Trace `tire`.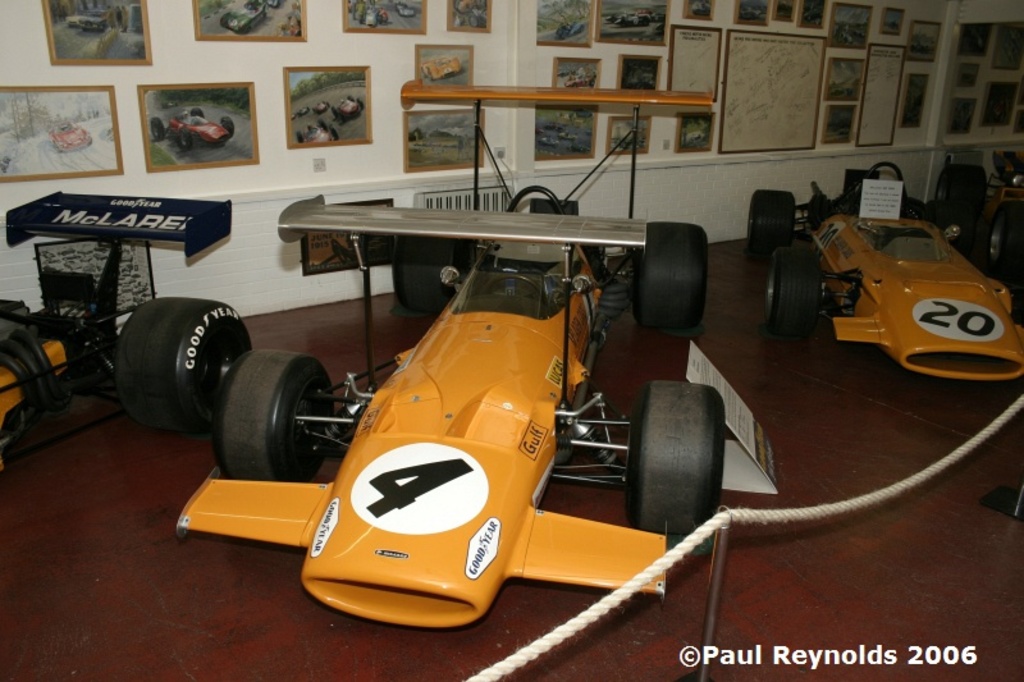
Traced to box(173, 131, 188, 150).
